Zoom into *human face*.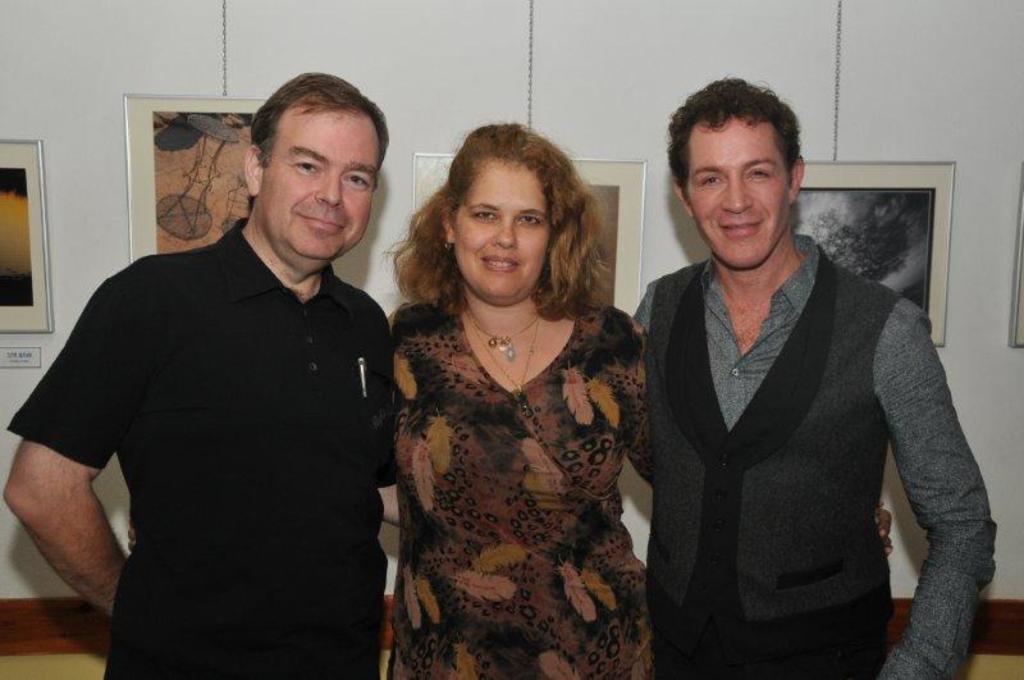
Zoom target: <box>259,108,378,257</box>.
